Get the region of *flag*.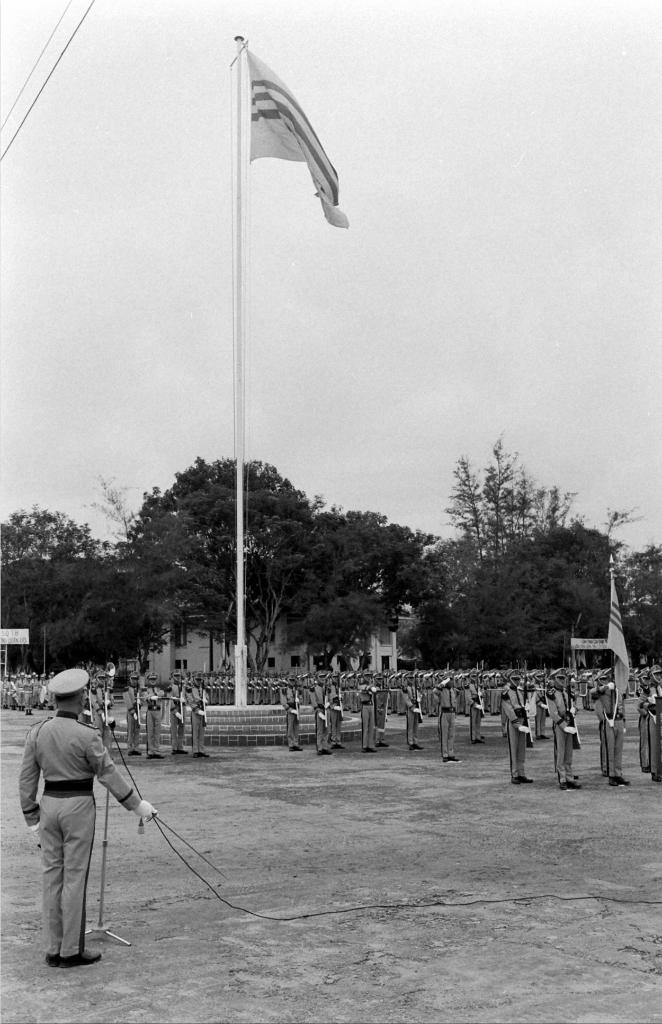
bbox=(191, 687, 209, 732).
